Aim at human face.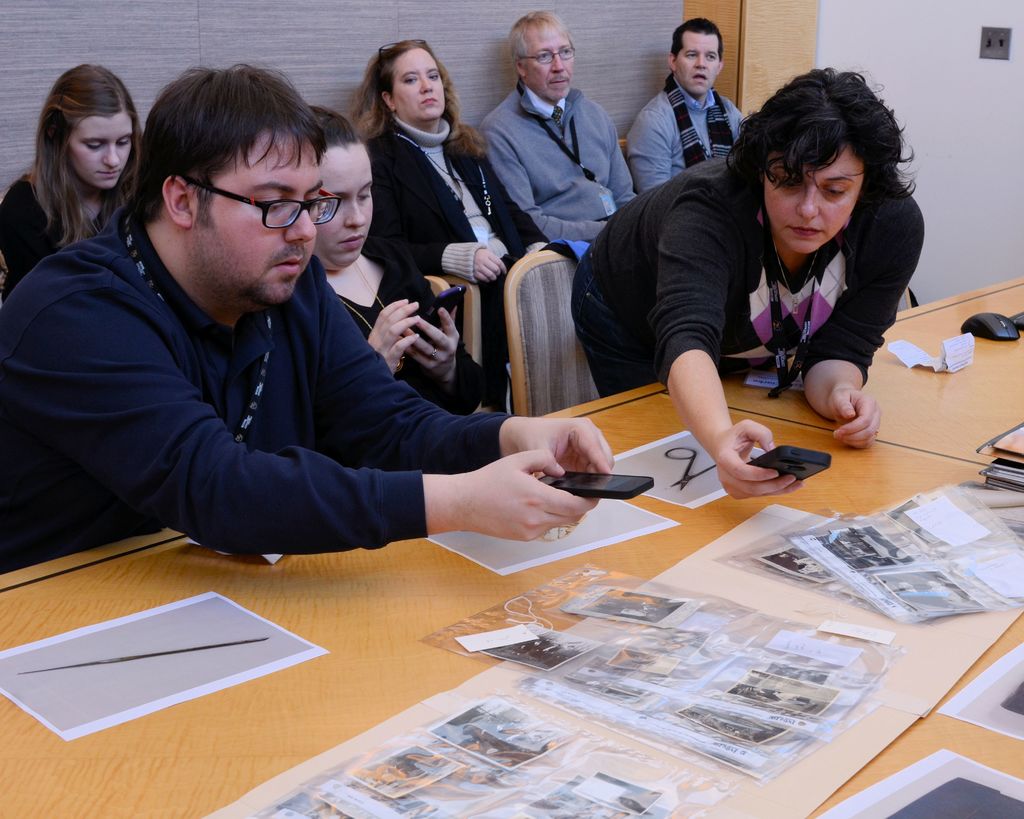
Aimed at 394, 47, 444, 116.
